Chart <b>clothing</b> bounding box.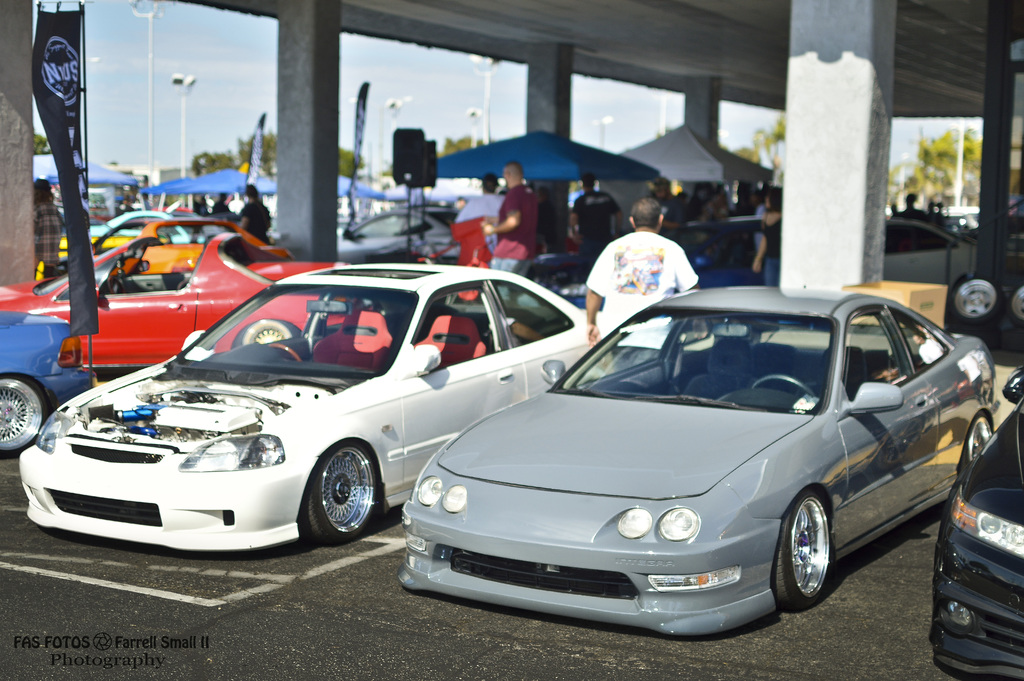
Charted: Rect(583, 229, 705, 365).
